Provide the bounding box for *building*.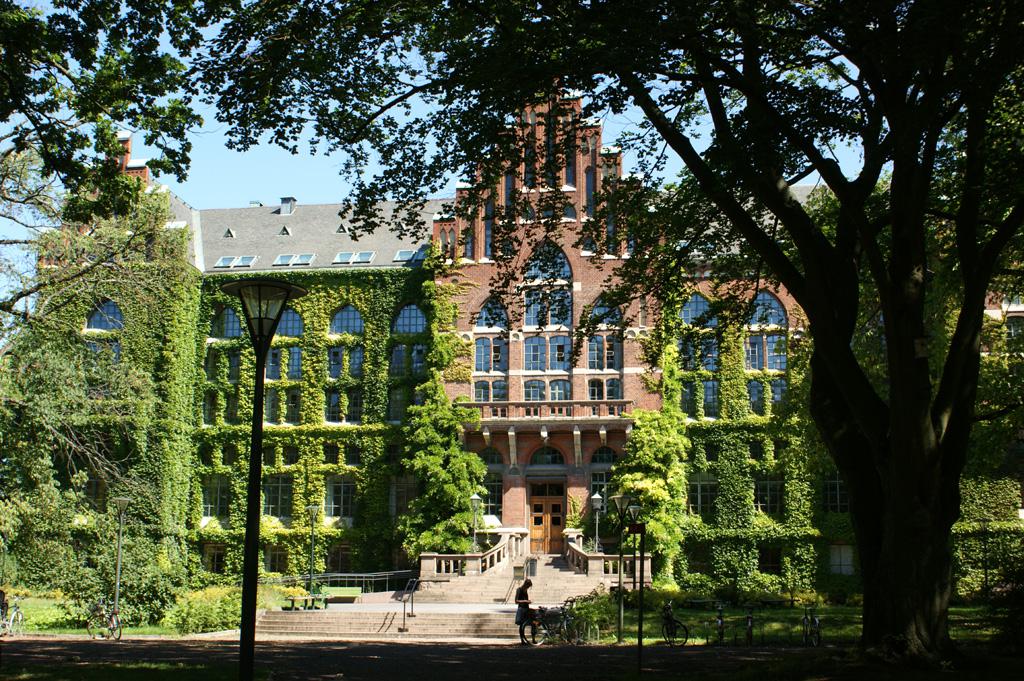
left=980, top=289, right=1023, bottom=364.
